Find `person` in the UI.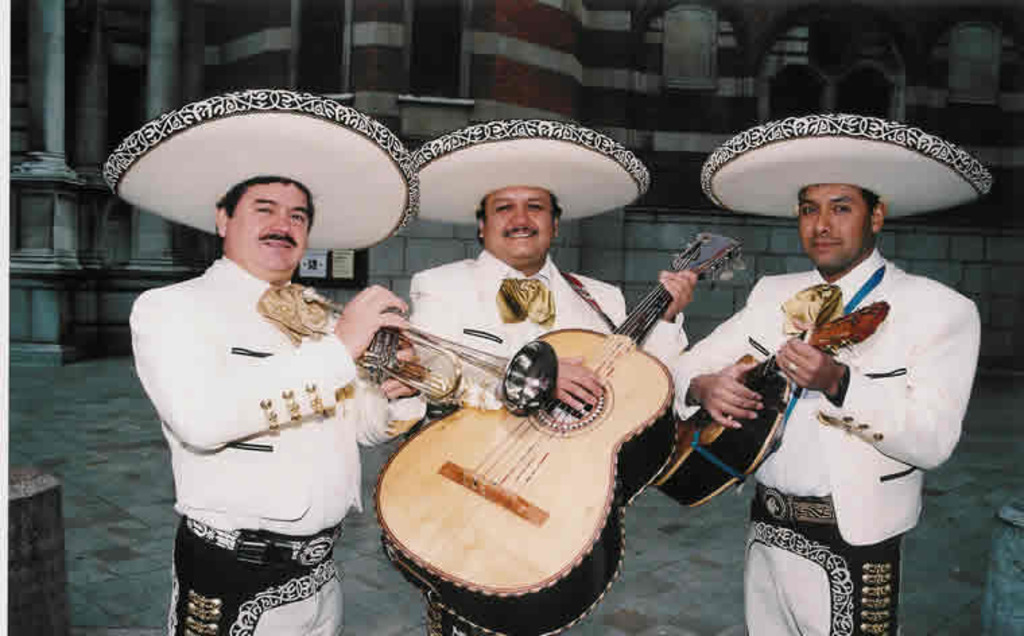
UI element at pyautogui.locateOnScreen(121, 172, 412, 635).
